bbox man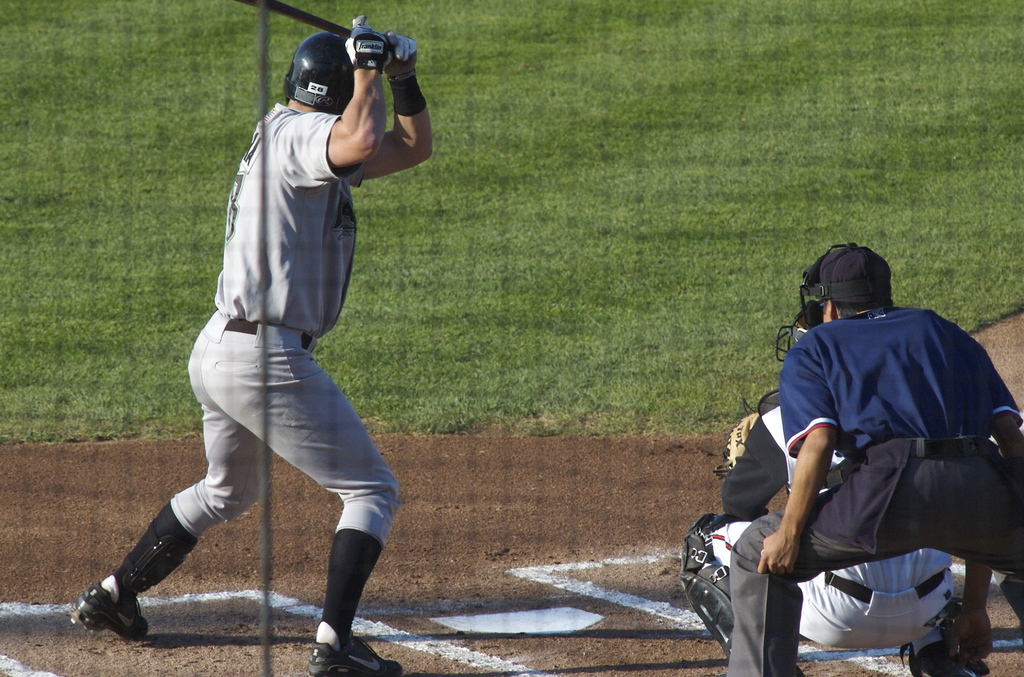
(left=69, top=15, right=444, bottom=676)
